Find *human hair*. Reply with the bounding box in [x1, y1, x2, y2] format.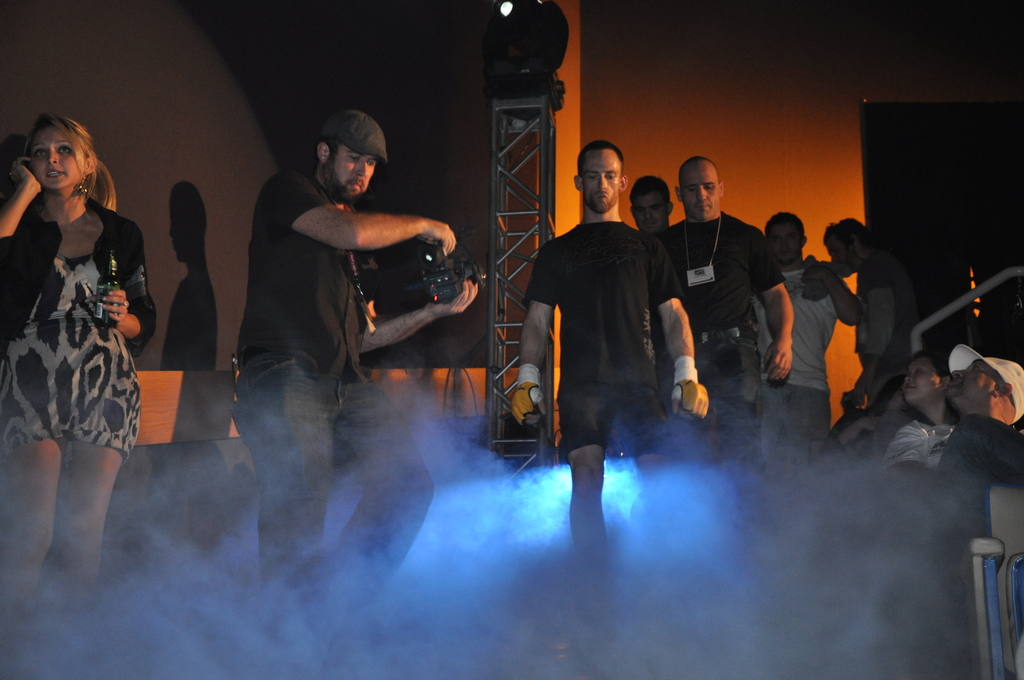
[21, 114, 123, 214].
